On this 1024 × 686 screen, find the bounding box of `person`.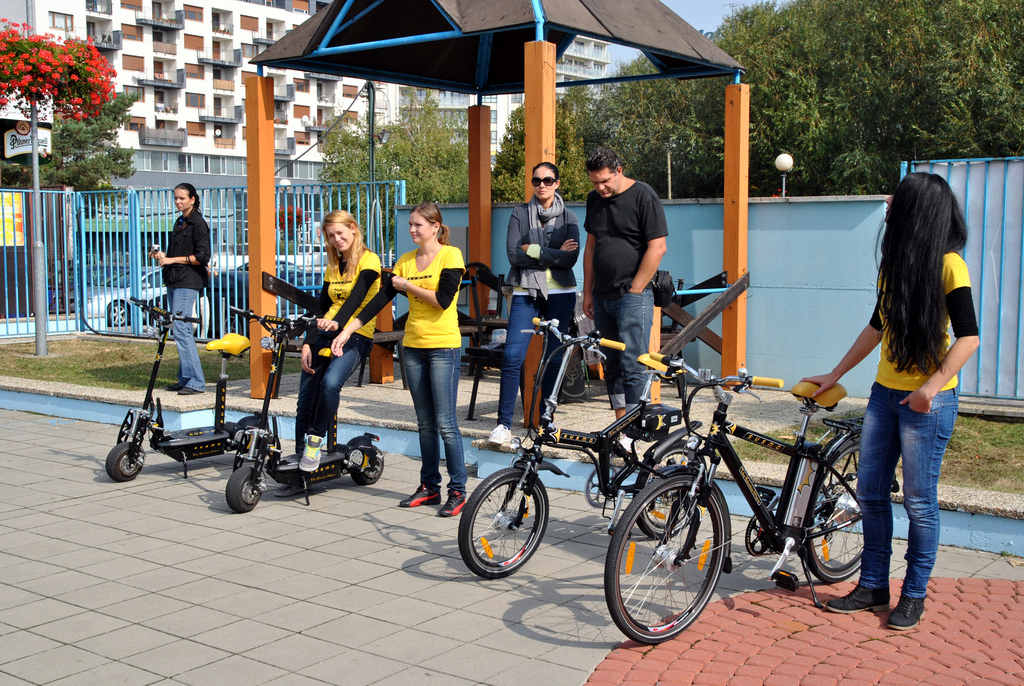
Bounding box: 485, 157, 579, 446.
